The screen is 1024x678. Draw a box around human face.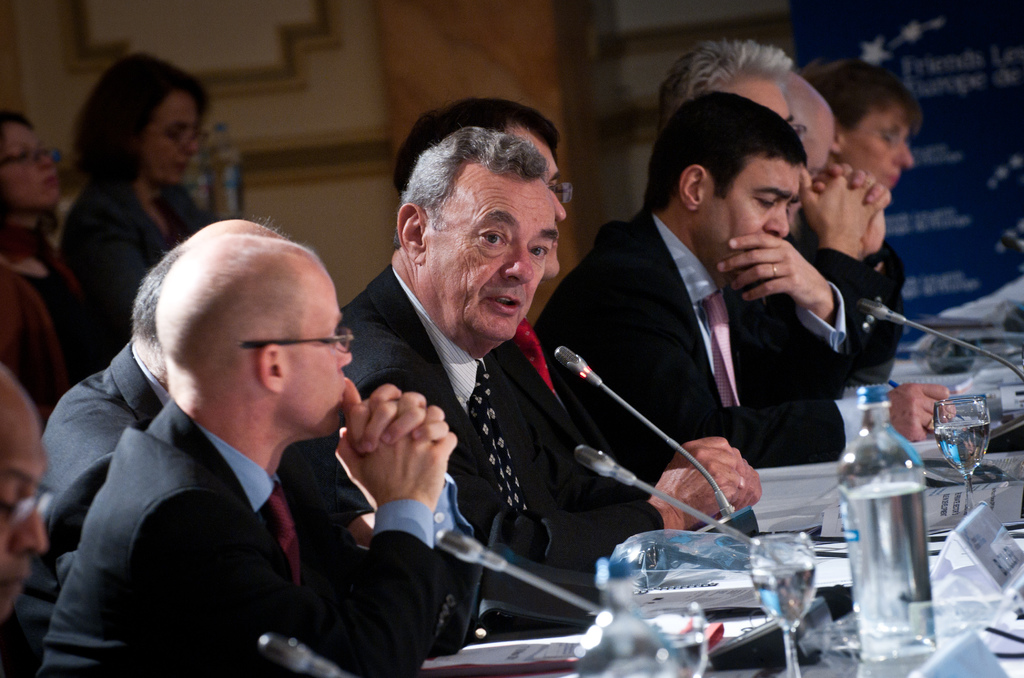
pyautogui.locateOnScreen(505, 131, 567, 278).
